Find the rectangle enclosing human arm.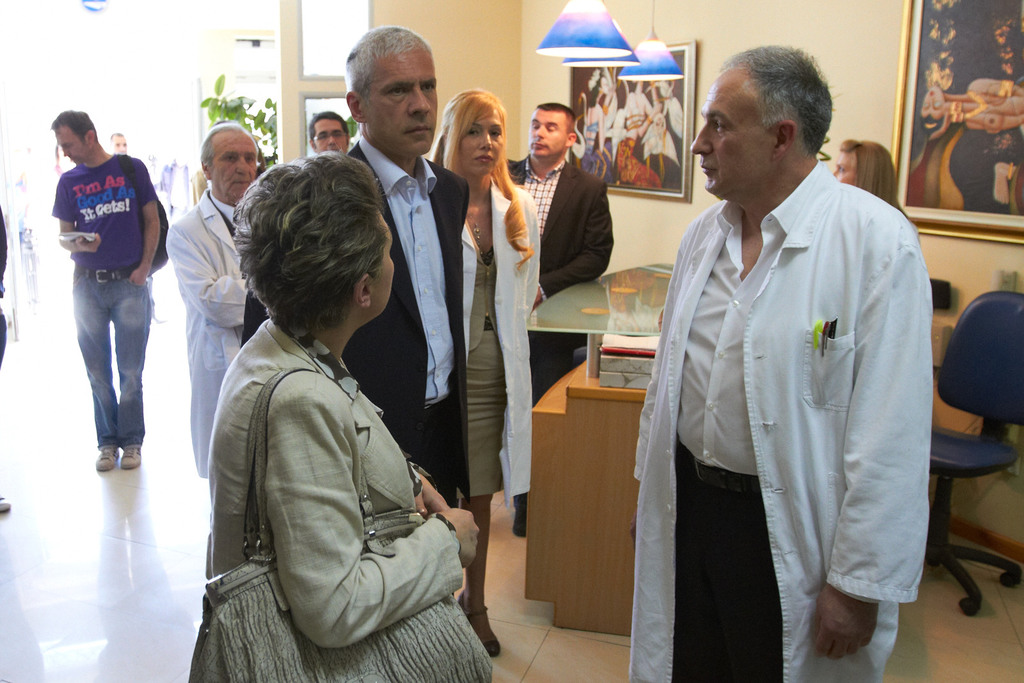
[644,95,653,111].
